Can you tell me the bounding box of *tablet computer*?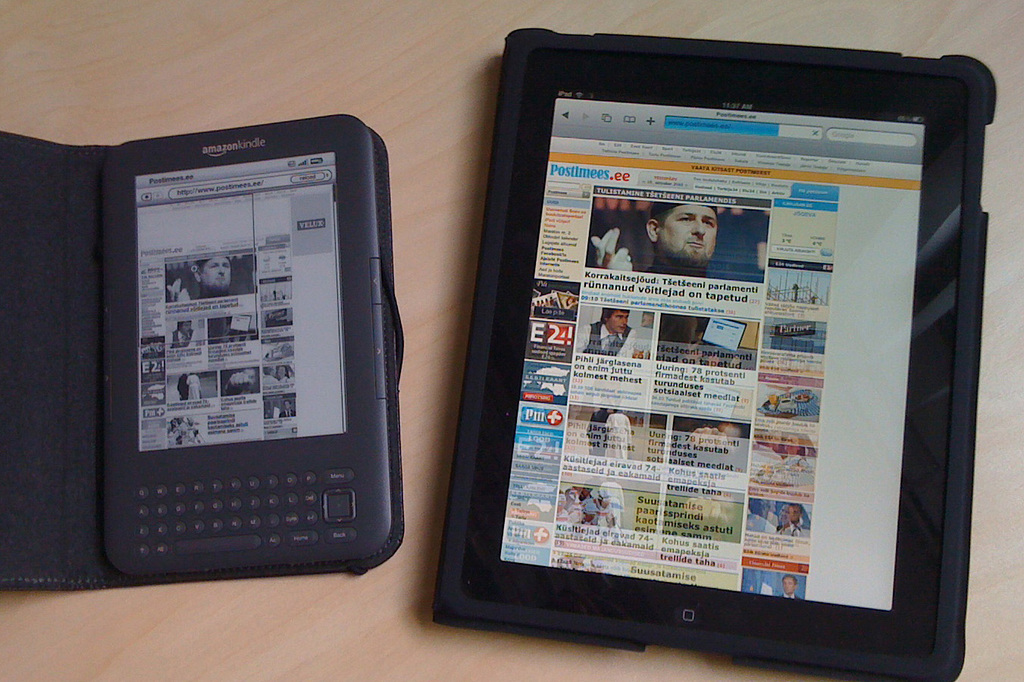
<box>433,29,997,681</box>.
